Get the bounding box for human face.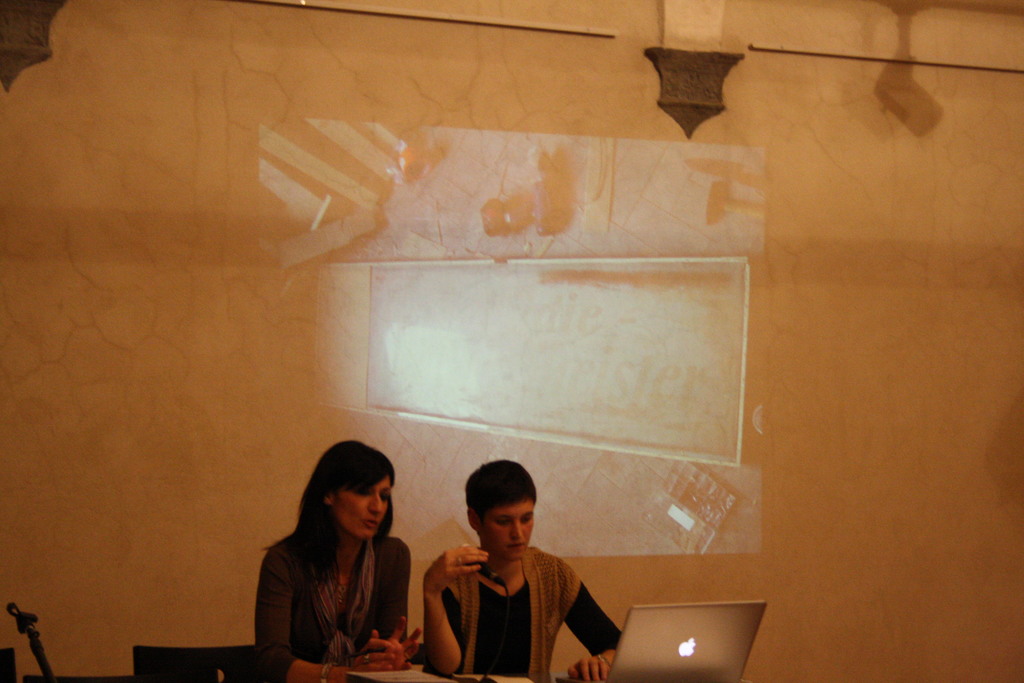
(483, 504, 538, 559).
